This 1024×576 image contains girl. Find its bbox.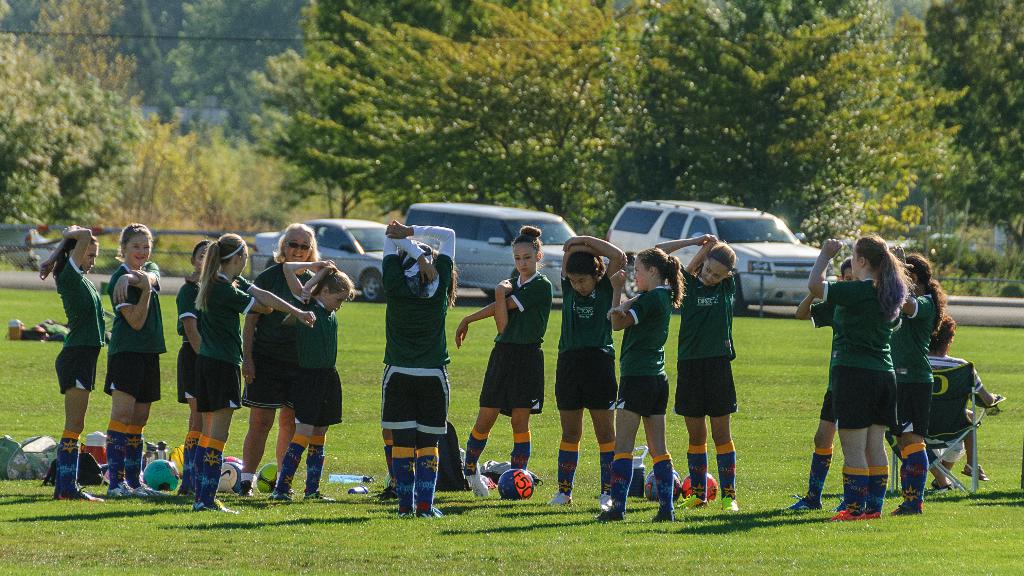
[106,225,166,494].
